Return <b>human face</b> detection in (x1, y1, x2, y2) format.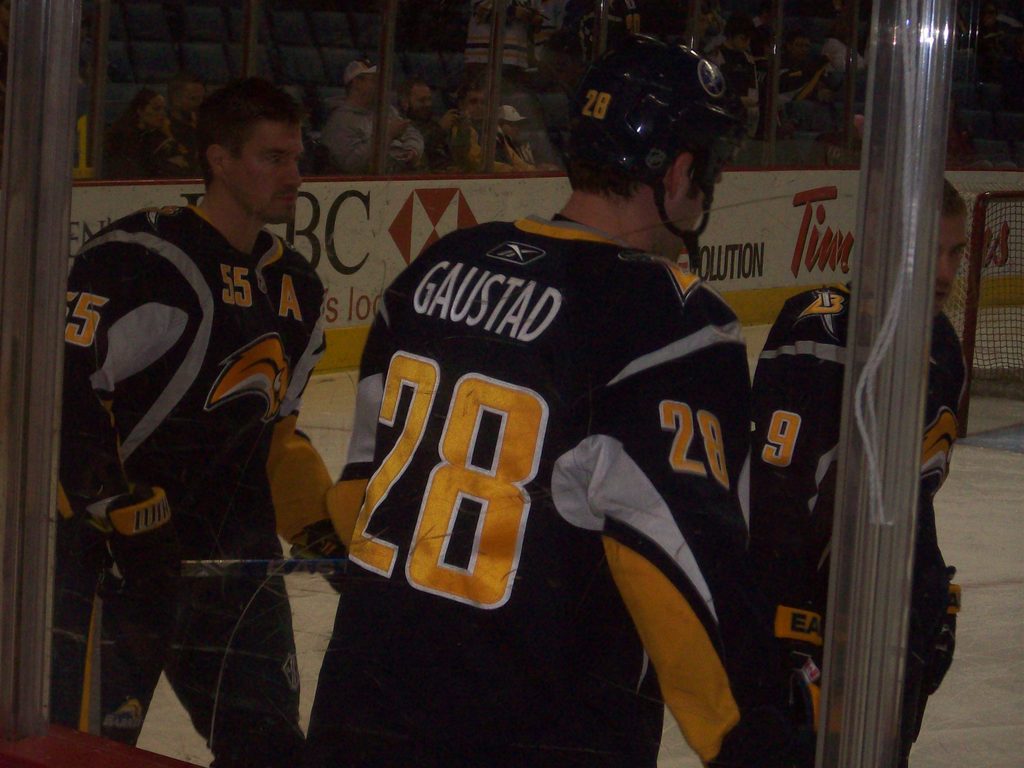
(222, 120, 303, 223).
